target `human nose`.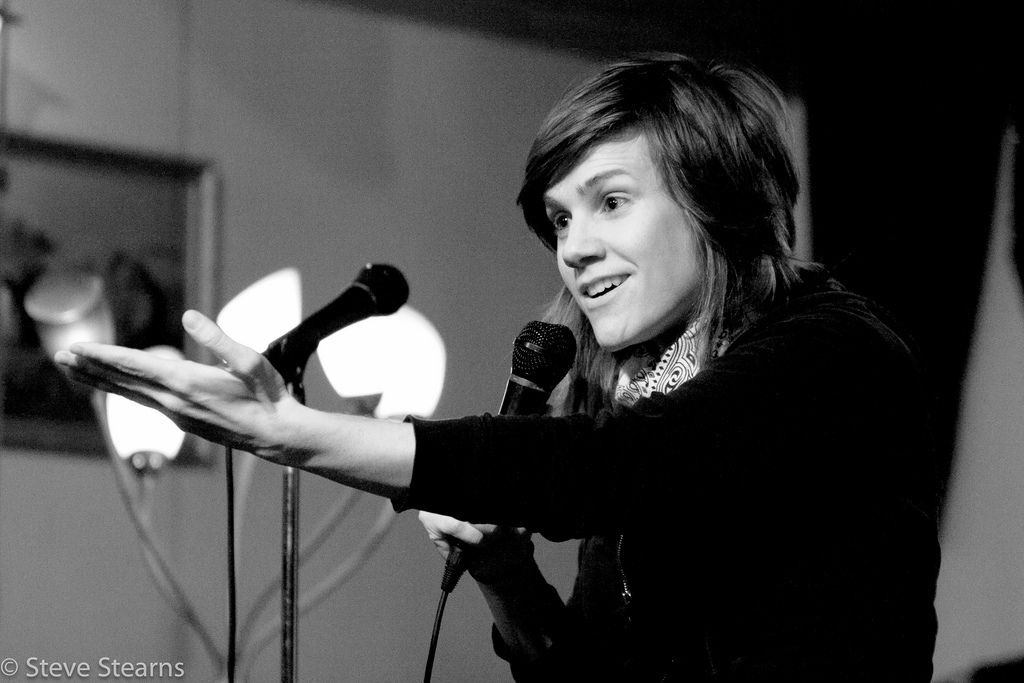
Target region: box(563, 216, 605, 270).
